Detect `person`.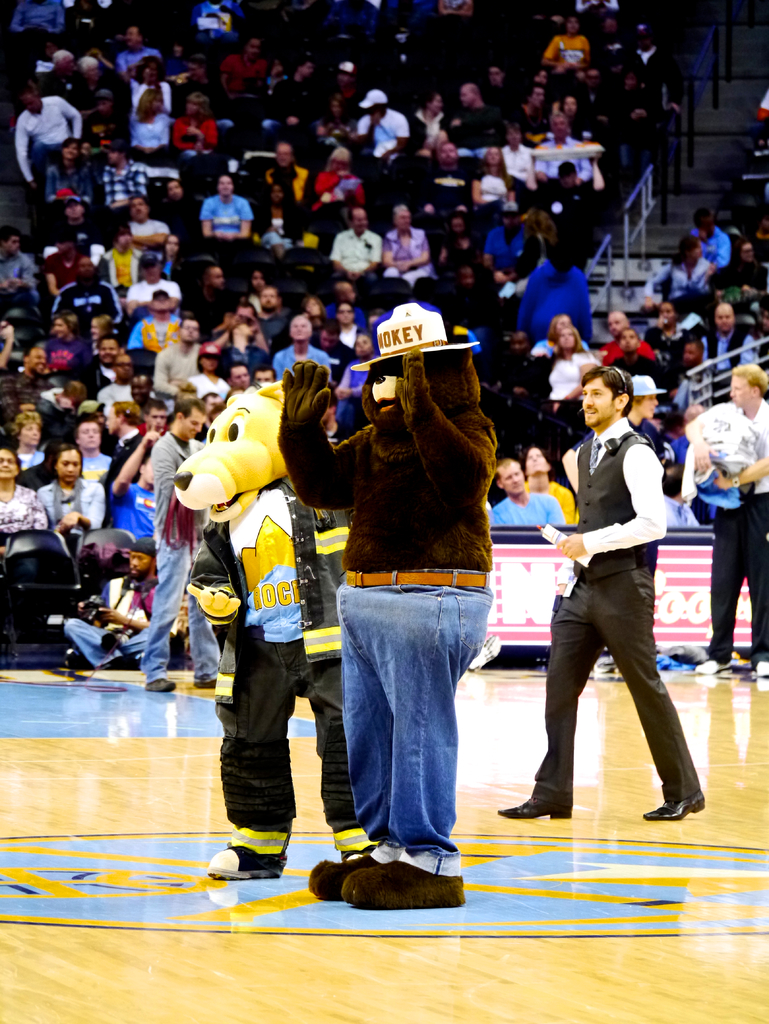
Detected at [x1=140, y1=412, x2=215, y2=699].
